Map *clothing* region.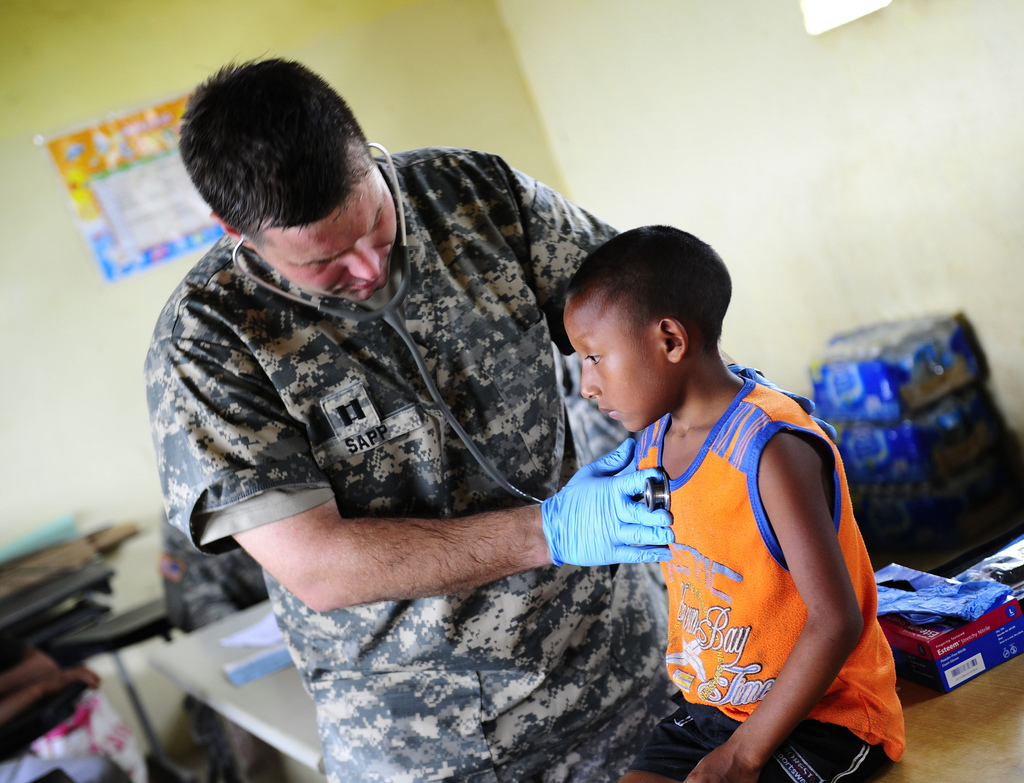
Mapped to [left=134, top=147, right=631, bottom=782].
